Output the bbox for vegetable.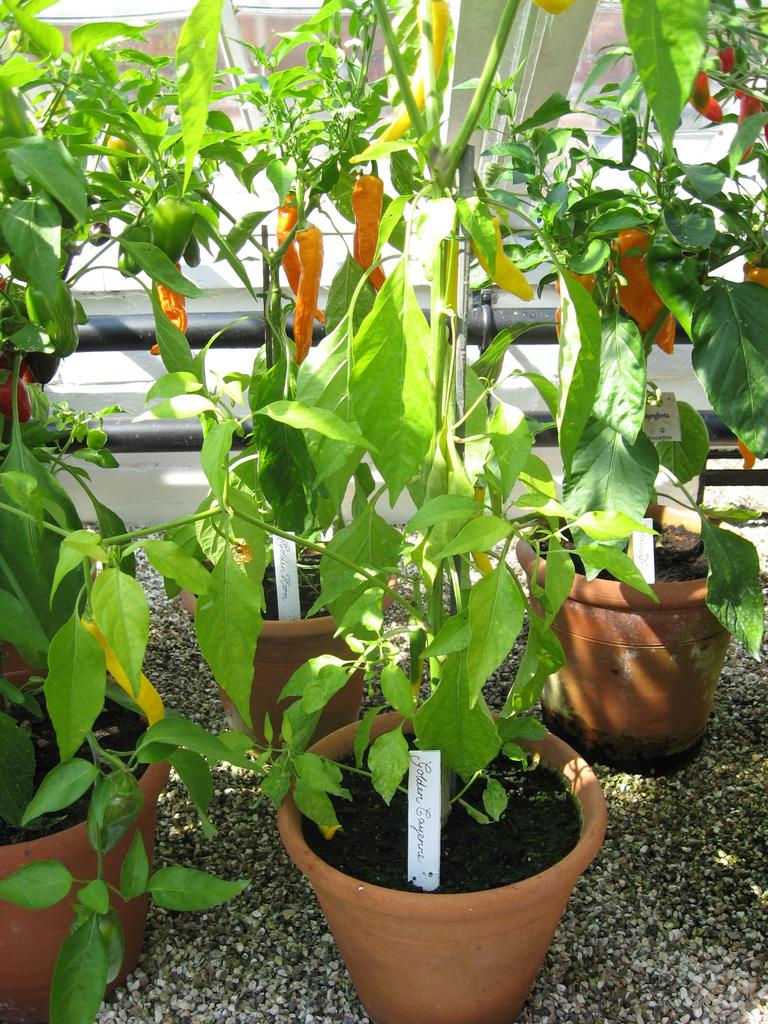
region(352, 151, 389, 289).
